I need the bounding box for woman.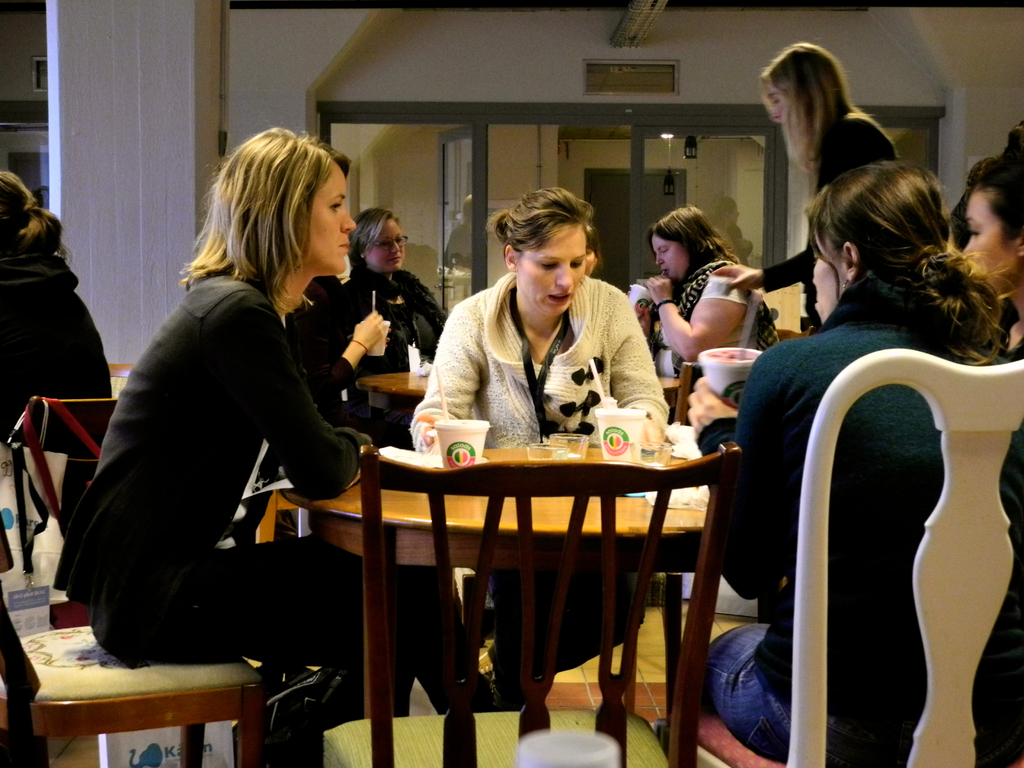
Here it is: {"left": 407, "top": 185, "right": 668, "bottom": 708}.
